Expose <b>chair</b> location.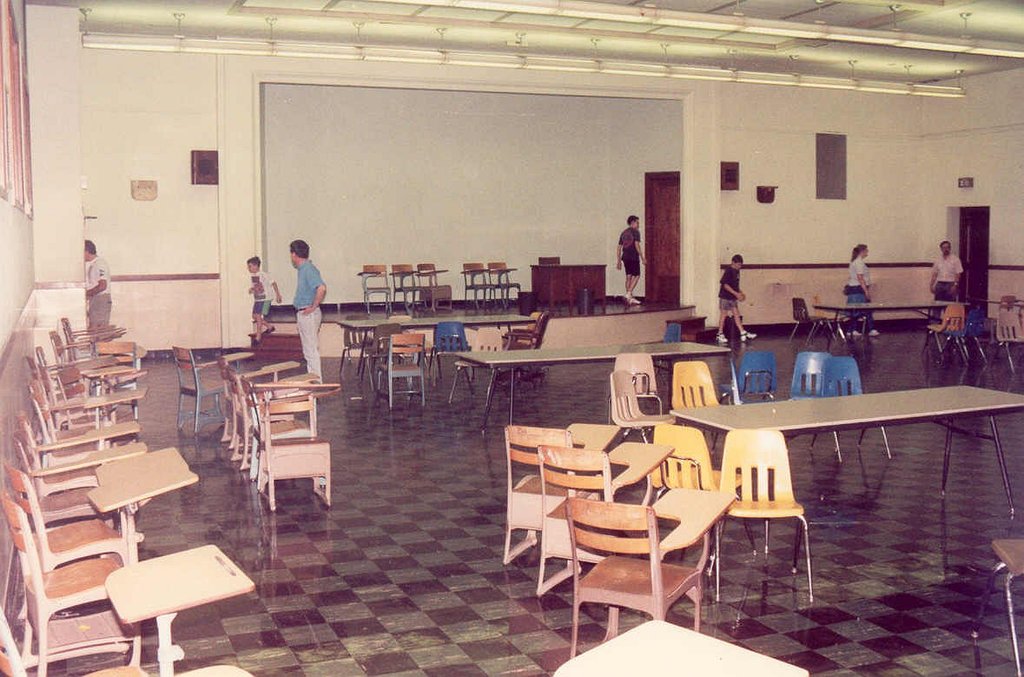
Exposed at (45,329,134,395).
